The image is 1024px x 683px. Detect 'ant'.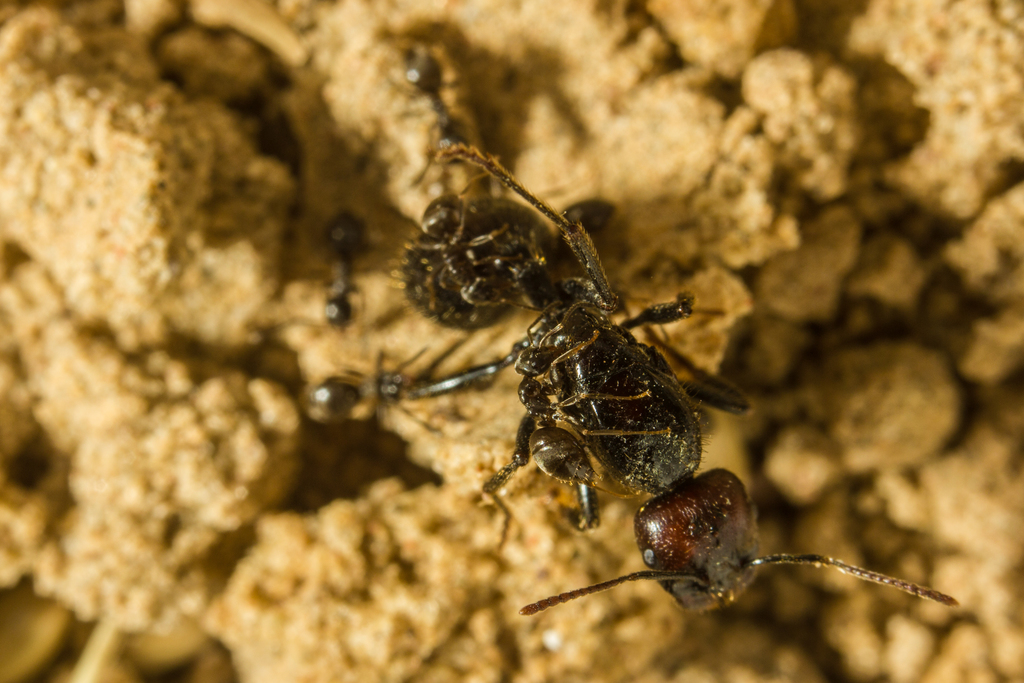
Detection: bbox=[305, 340, 439, 451].
